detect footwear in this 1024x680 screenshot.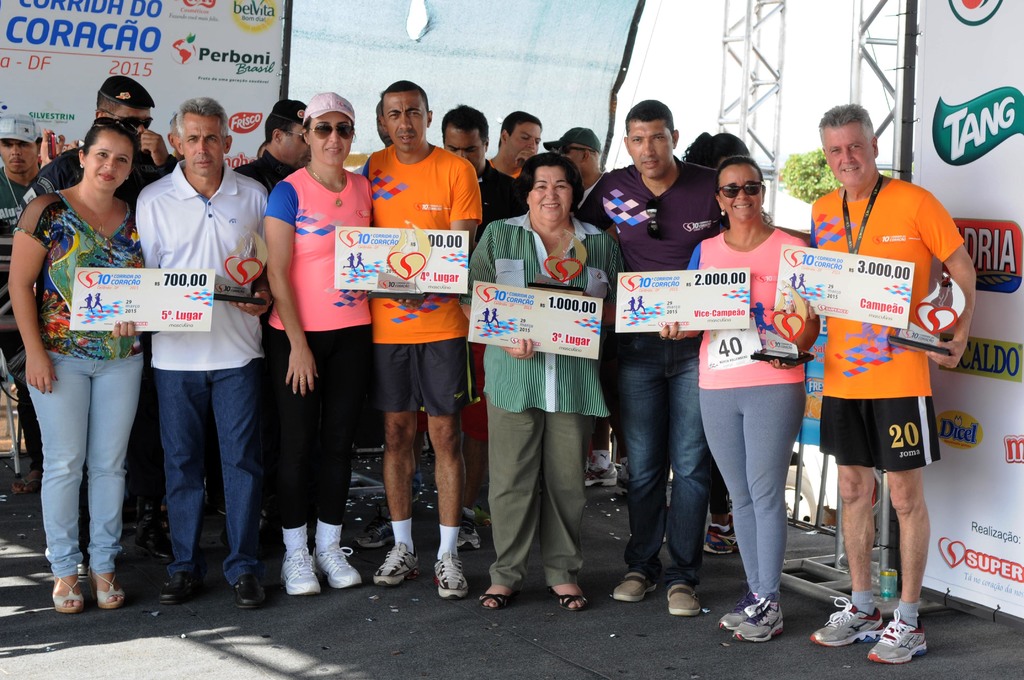
Detection: <region>309, 544, 362, 587</region>.
